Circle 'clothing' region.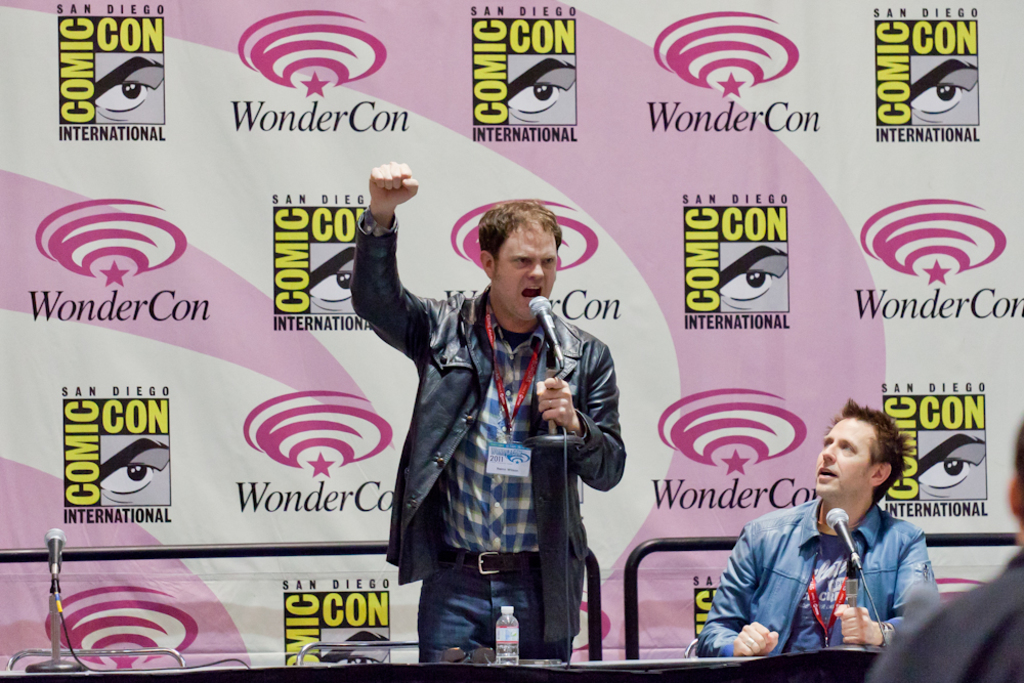
Region: [692, 492, 934, 655].
